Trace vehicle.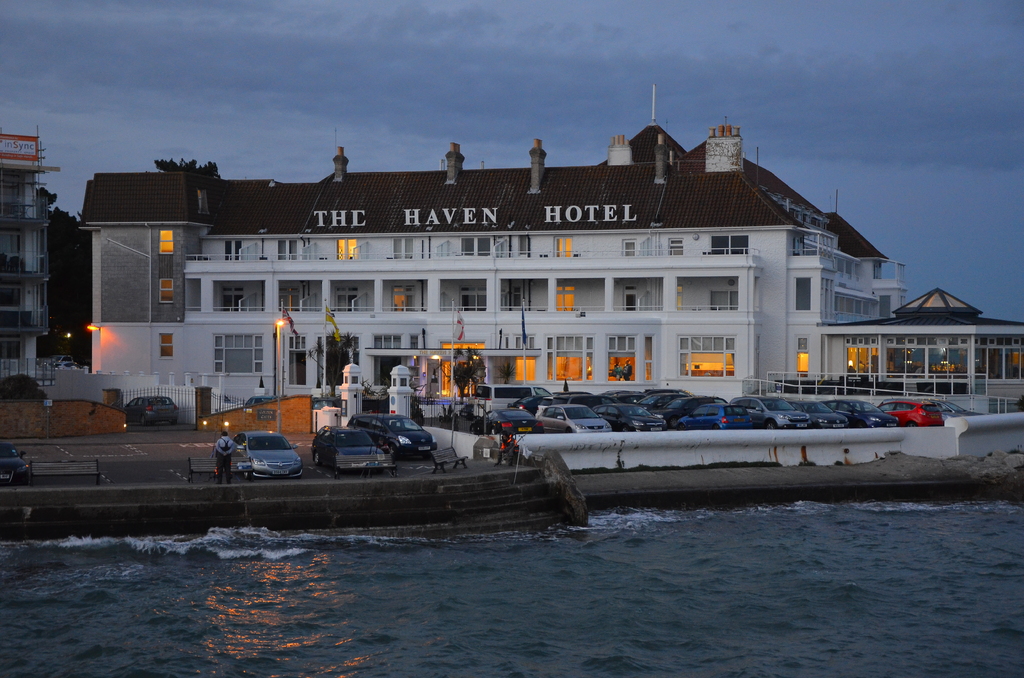
Traced to left=876, top=401, right=942, bottom=430.
